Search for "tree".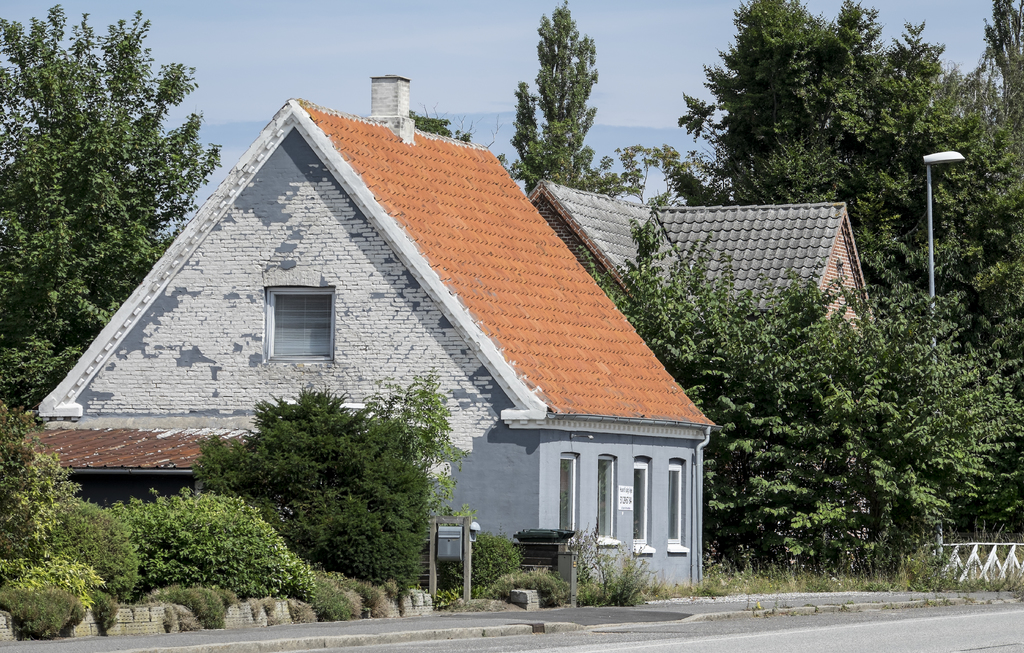
Found at bbox=[186, 371, 435, 583].
